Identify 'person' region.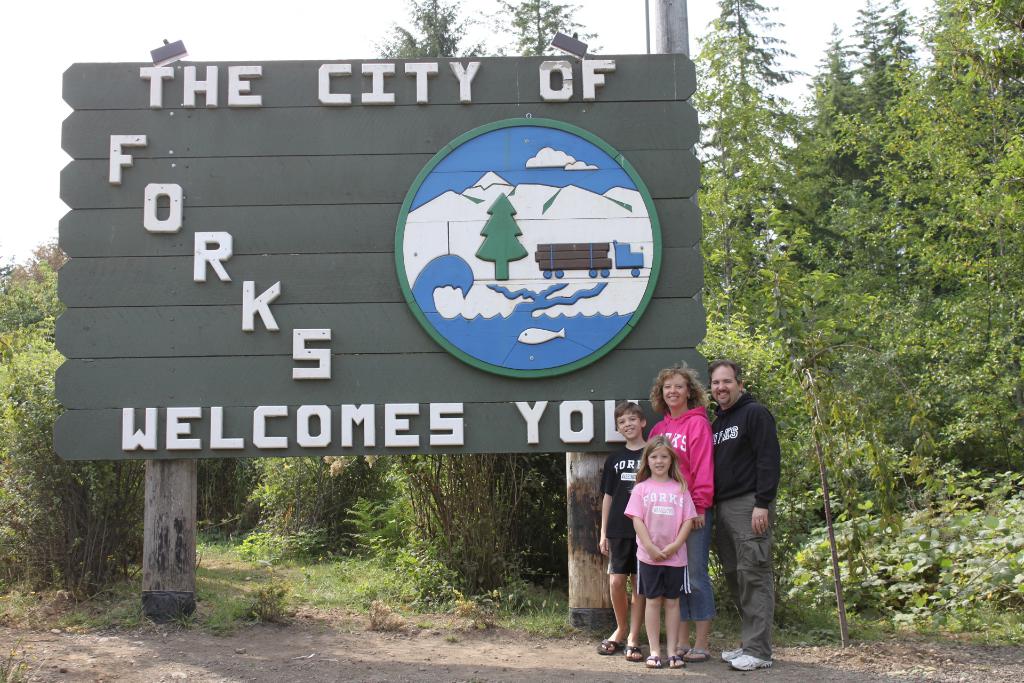
Region: region(596, 400, 644, 661).
